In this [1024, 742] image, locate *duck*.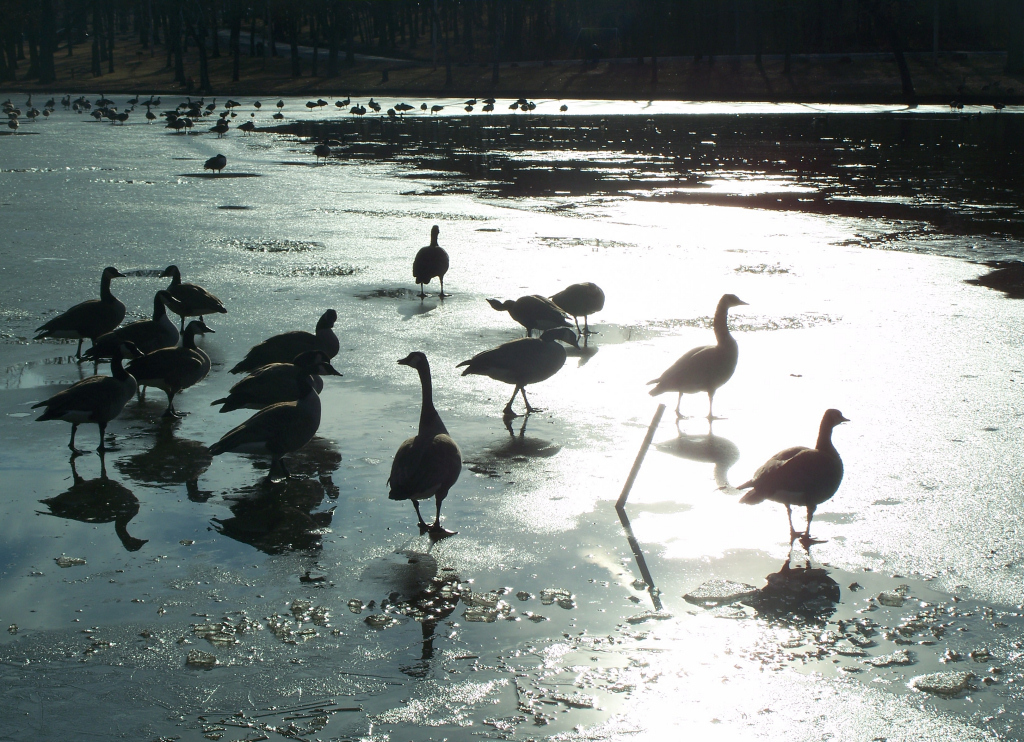
Bounding box: 32/267/126/352.
